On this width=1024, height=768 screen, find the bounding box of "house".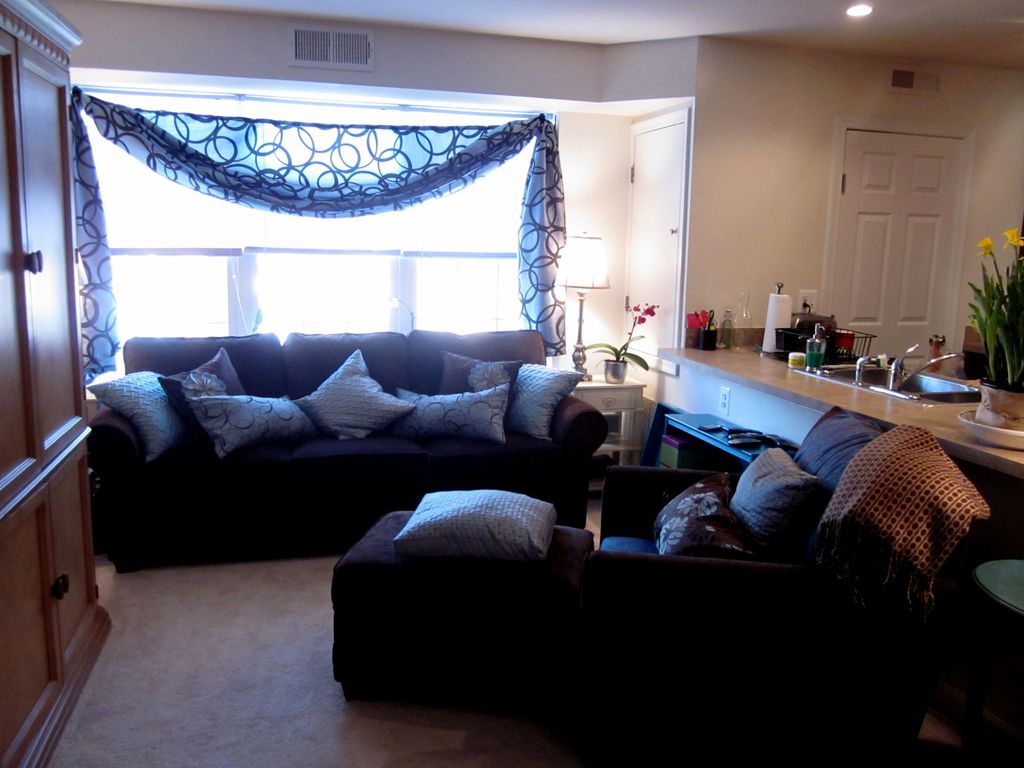
Bounding box: (x1=0, y1=17, x2=1023, y2=748).
